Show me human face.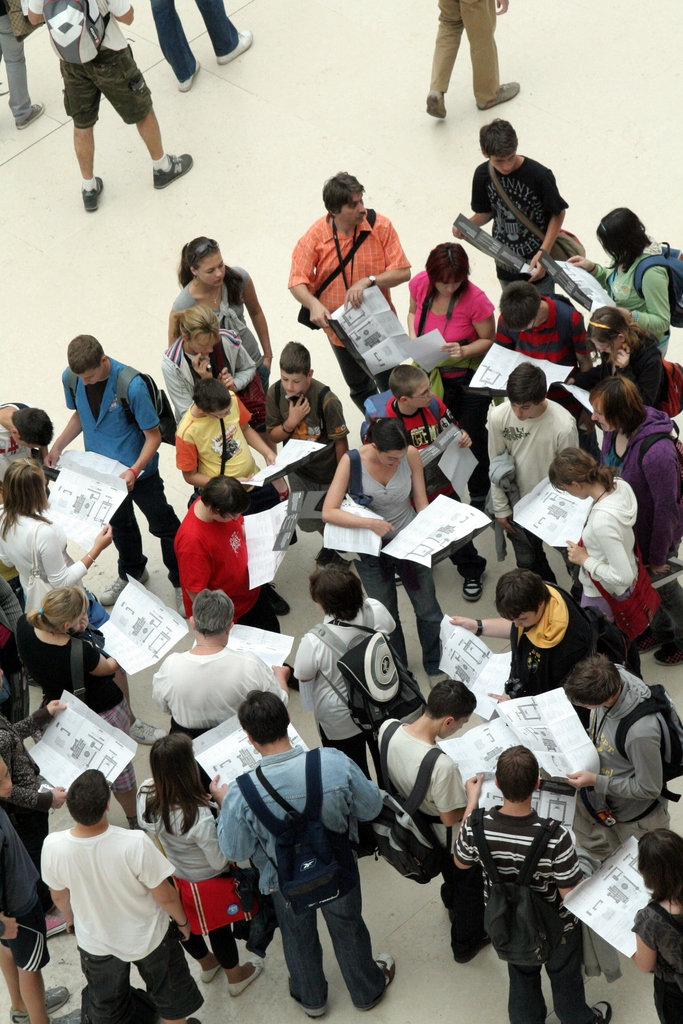
human face is here: [x1=509, y1=610, x2=542, y2=629].
